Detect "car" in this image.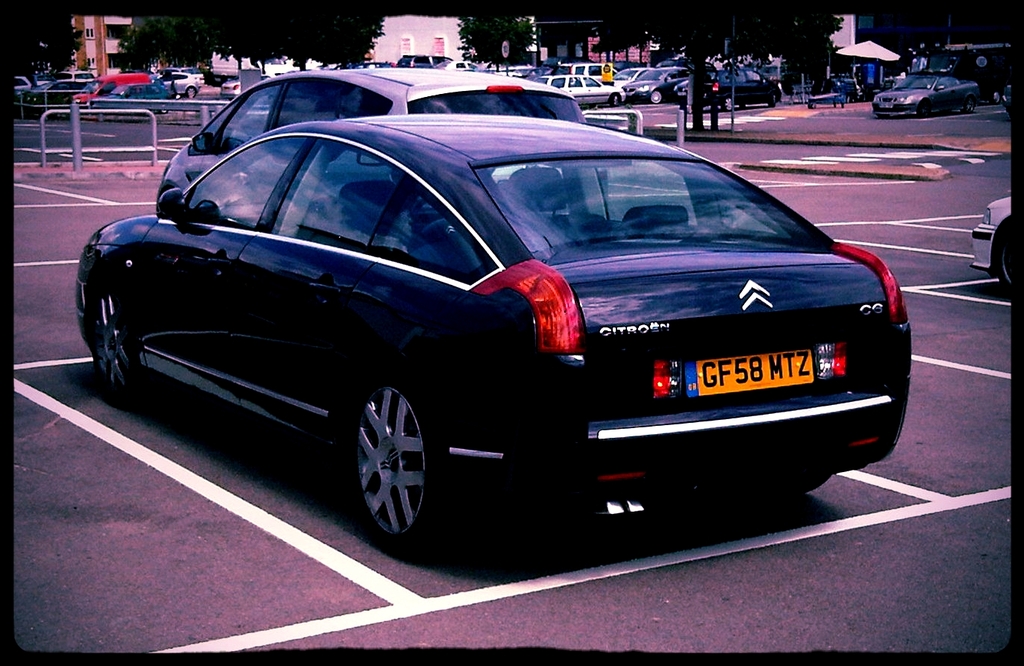
Detection: bbox=(74, 114, 913, 554).
